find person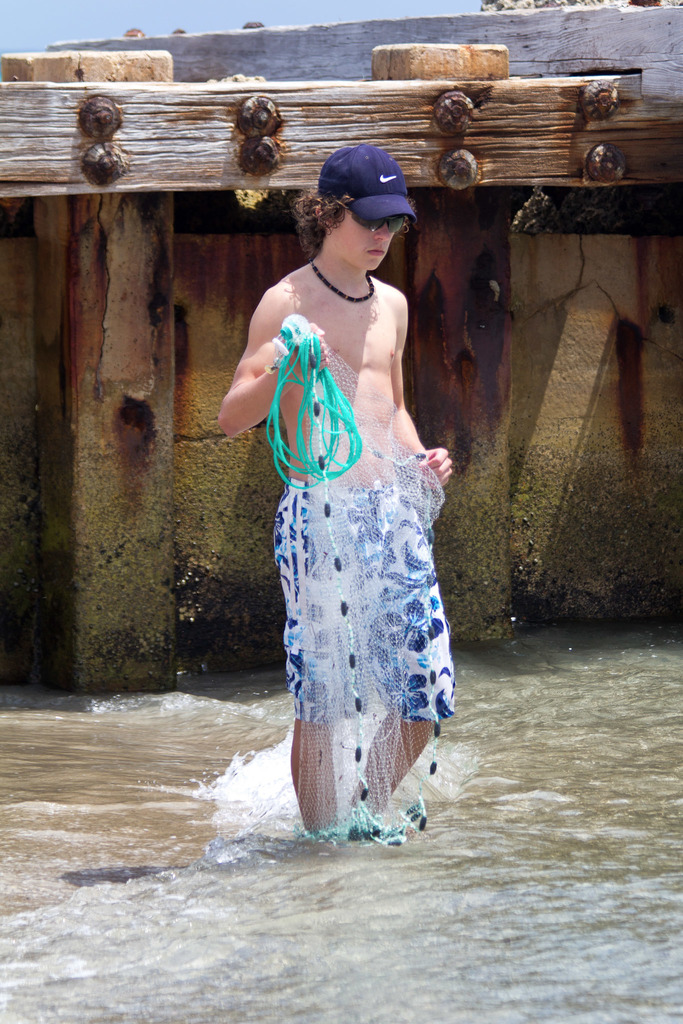
213:111:470:844
